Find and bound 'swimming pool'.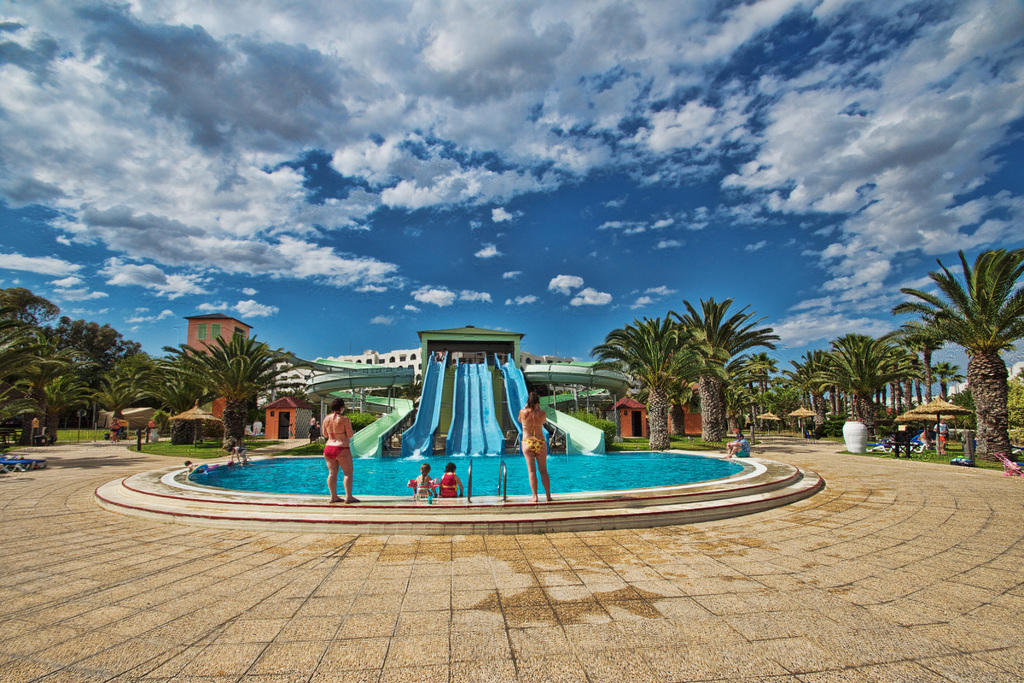
Bound: 159:409:803:534.
